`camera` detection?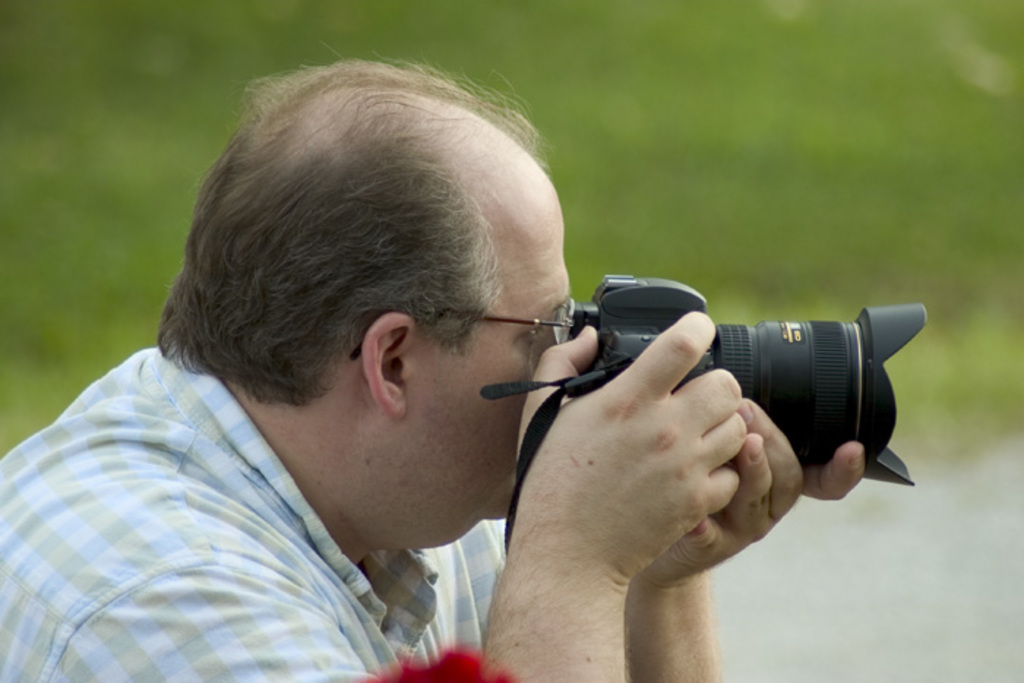
bbox=(559, 273, 929, 491)
